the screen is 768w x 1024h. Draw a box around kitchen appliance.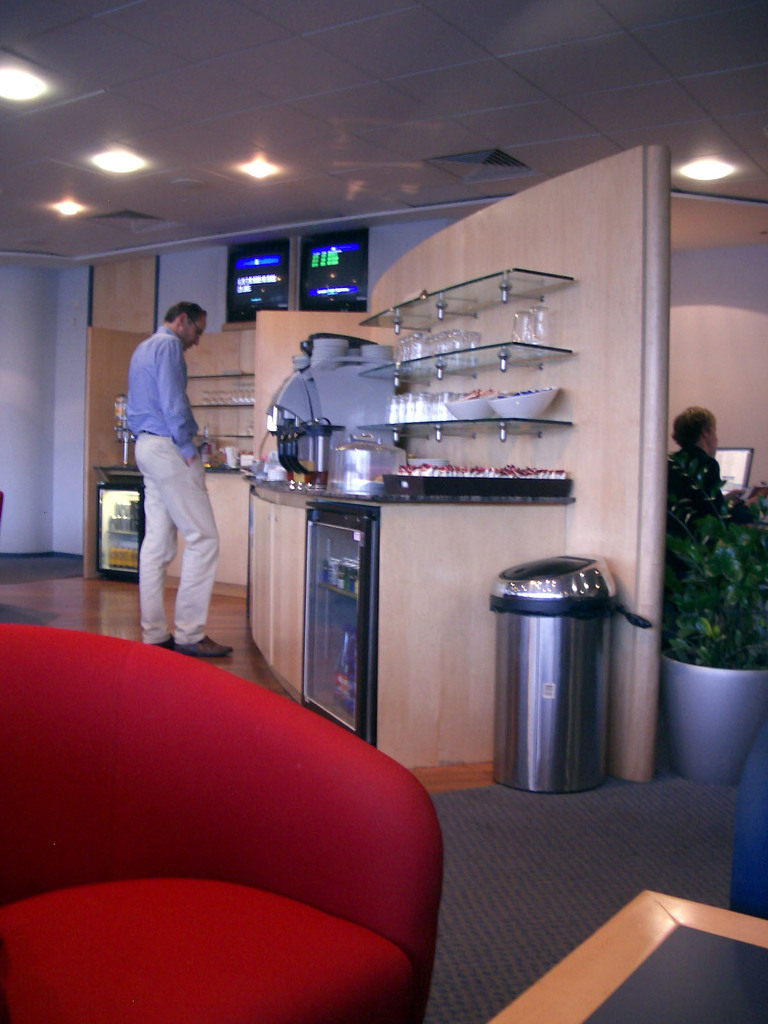
pyautogui.locateOnScreen(211, 447, 246, 467).
